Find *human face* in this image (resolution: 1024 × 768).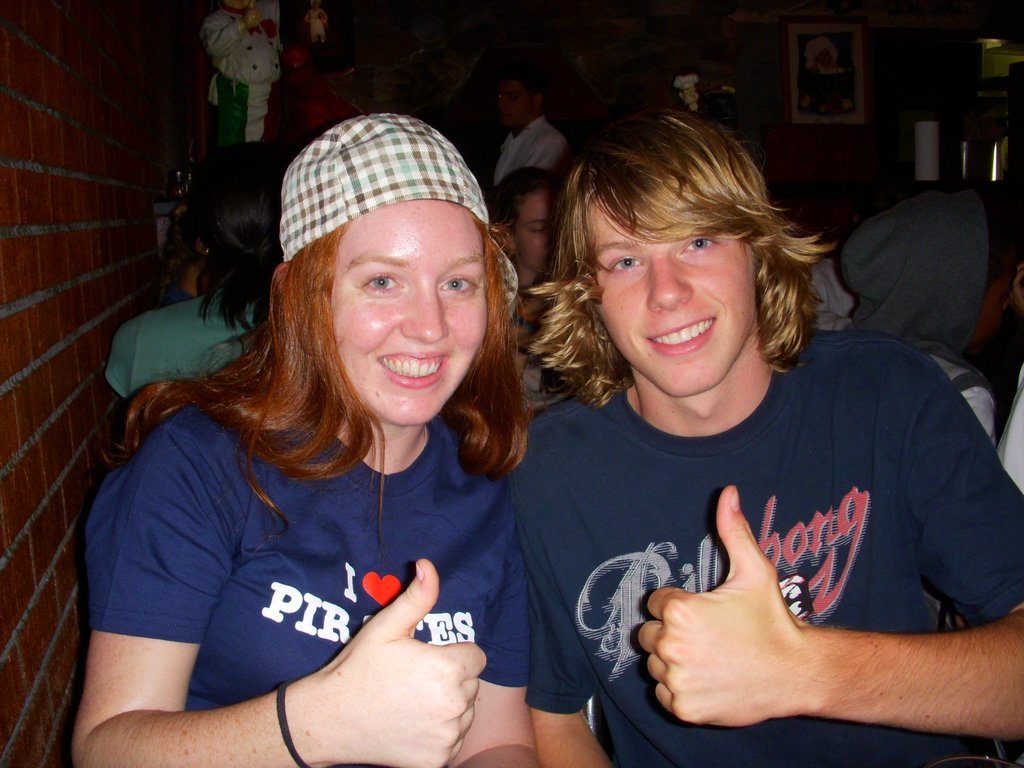
bbox=[819, 52, 831, 65].
